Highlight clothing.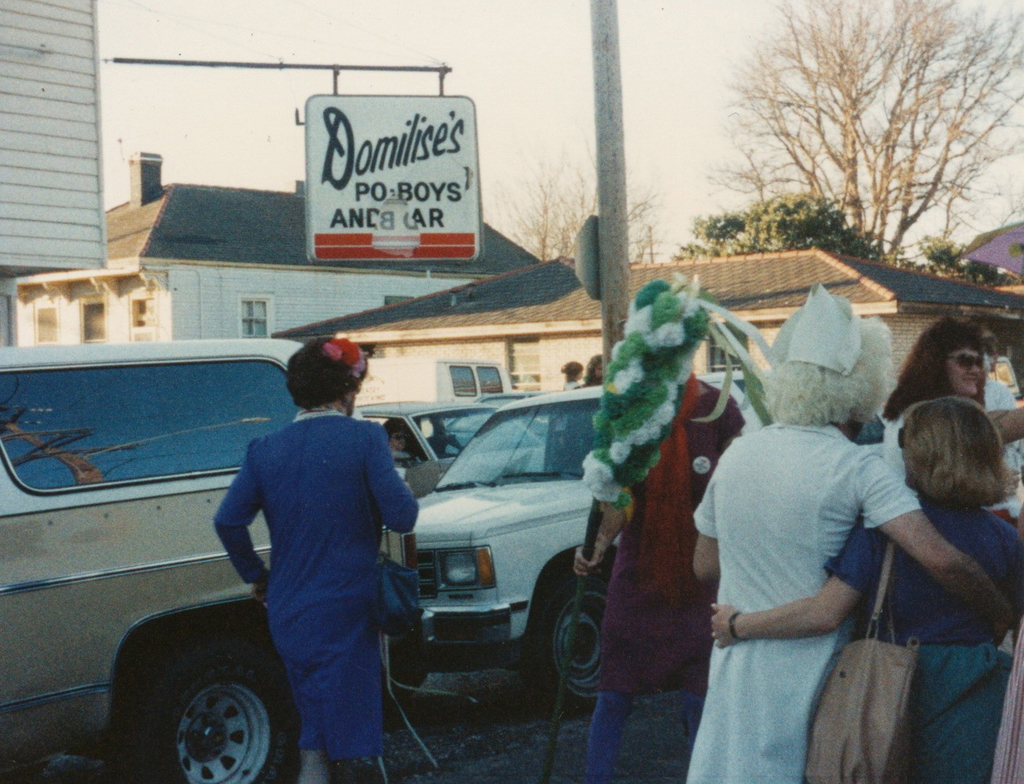
Highlighted region: (975,374,1023,526).
